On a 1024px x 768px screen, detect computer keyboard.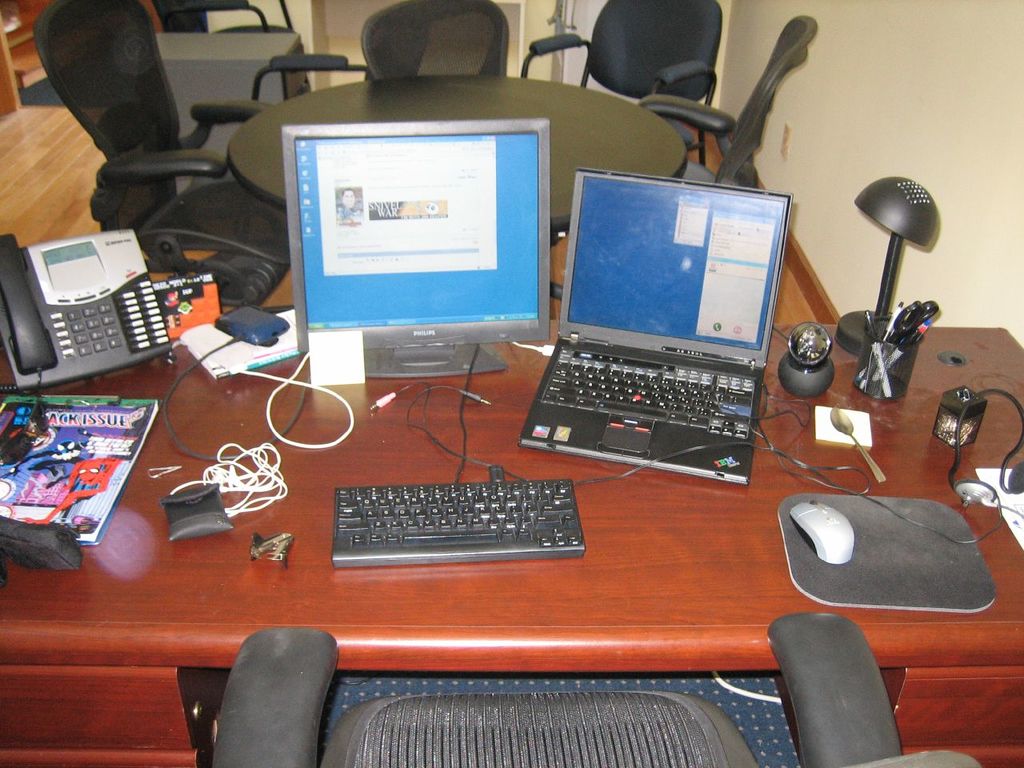
<box>538,346,757,438</box>.
